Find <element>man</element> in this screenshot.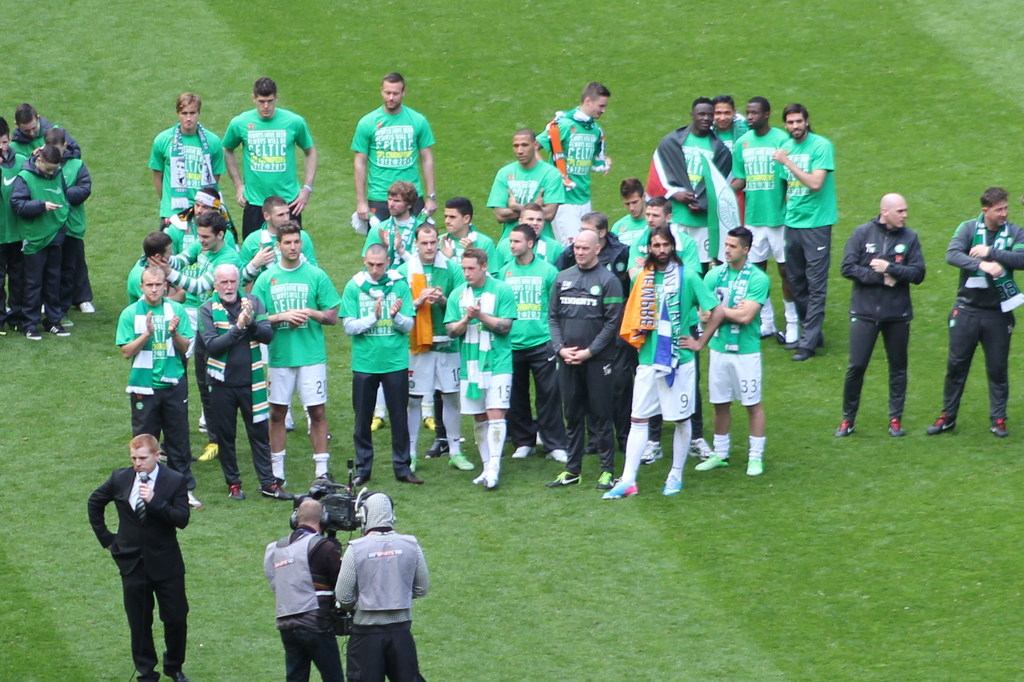
The bounding box for <element>man</element> is 111 261 194 508.
